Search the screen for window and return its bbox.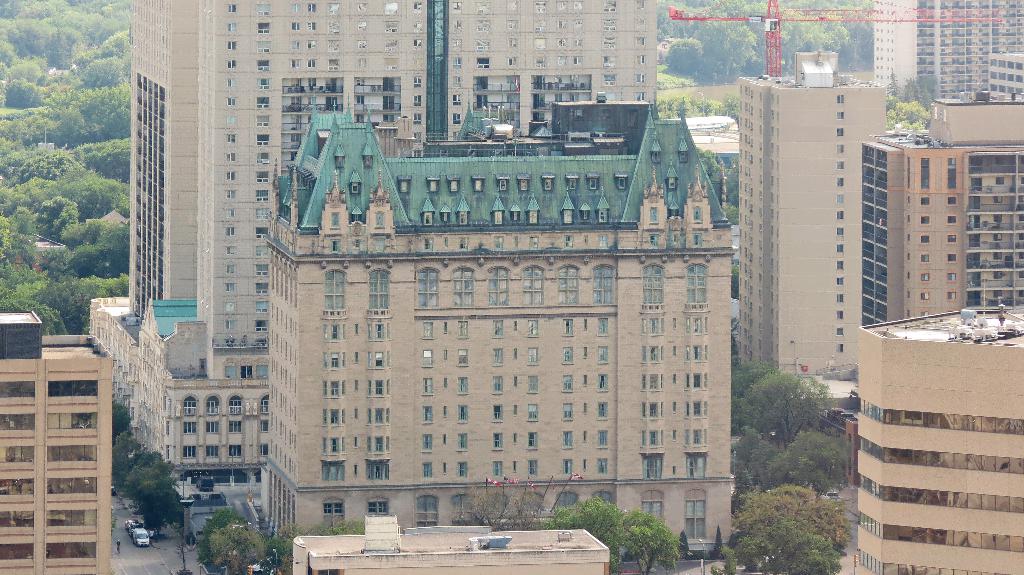
Found: select_region(364, 459, 392, 481).
